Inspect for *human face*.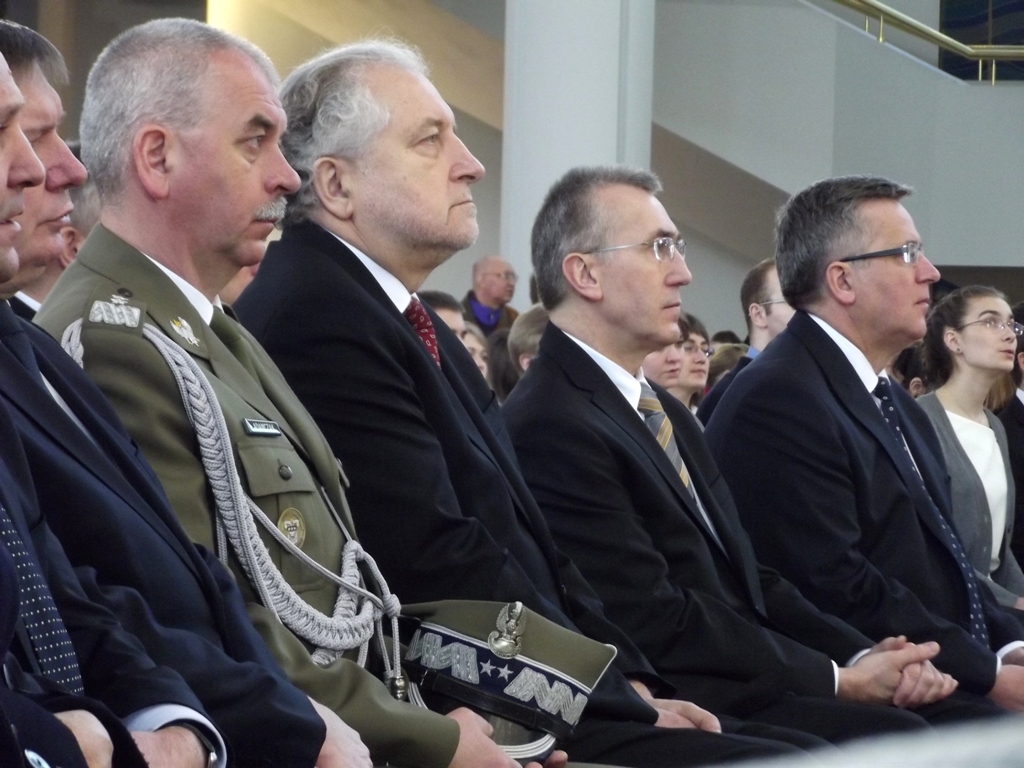
Inspection: [x1=641, y1=341, x2=680, y2=385].
